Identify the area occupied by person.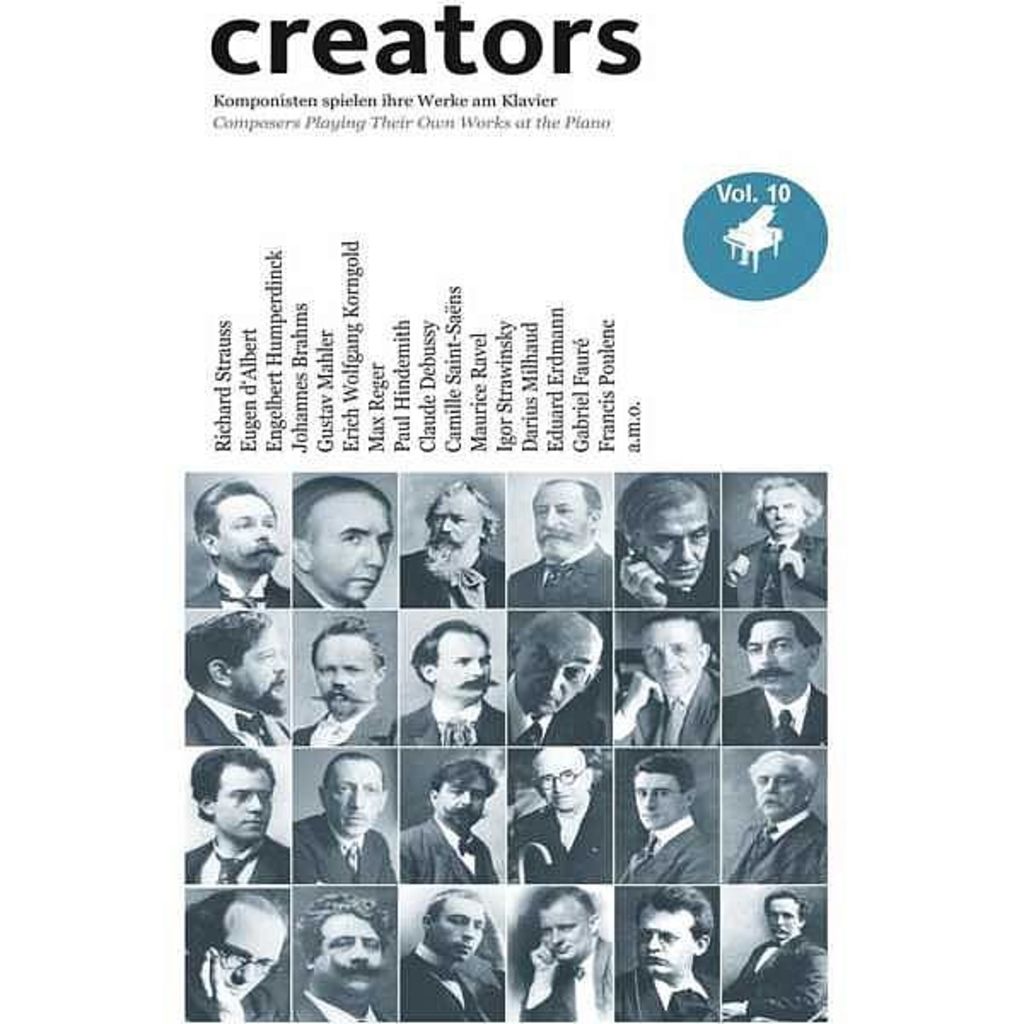
Area: 179 476 287 609.
